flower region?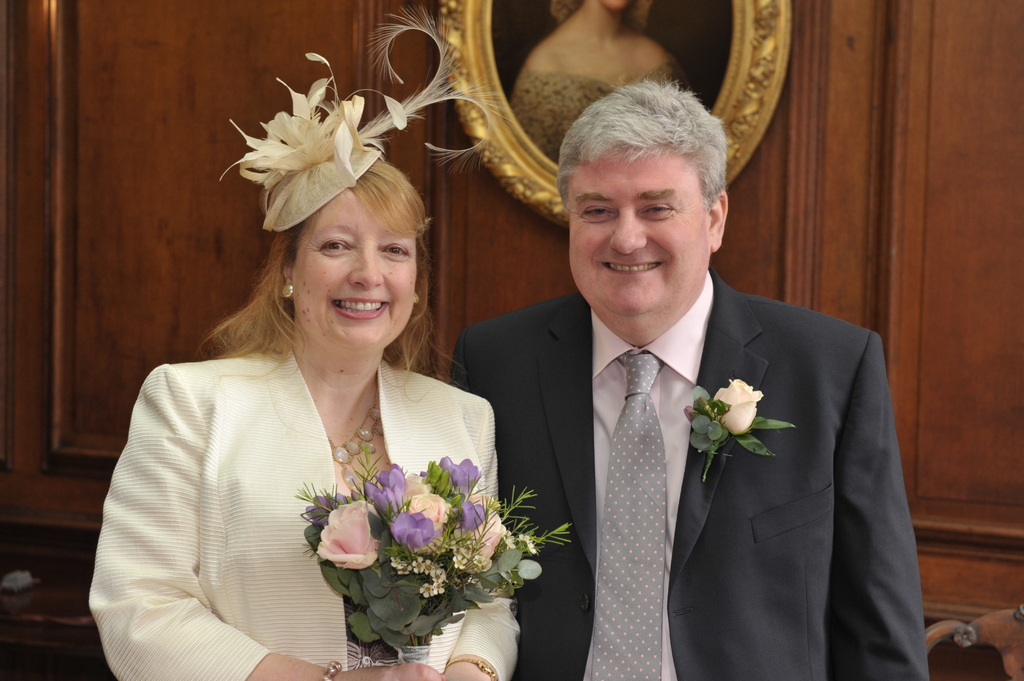
pyautogui.locateOnScreen(316, 492, 384, 575)
